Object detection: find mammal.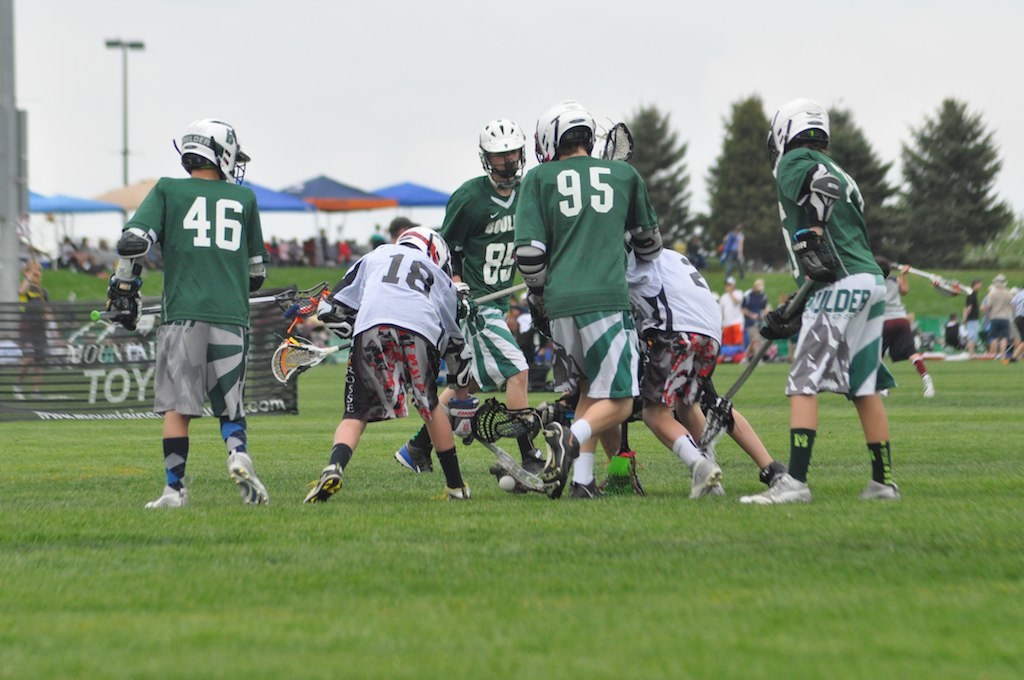
select_region(509, 96, 662, 497).
